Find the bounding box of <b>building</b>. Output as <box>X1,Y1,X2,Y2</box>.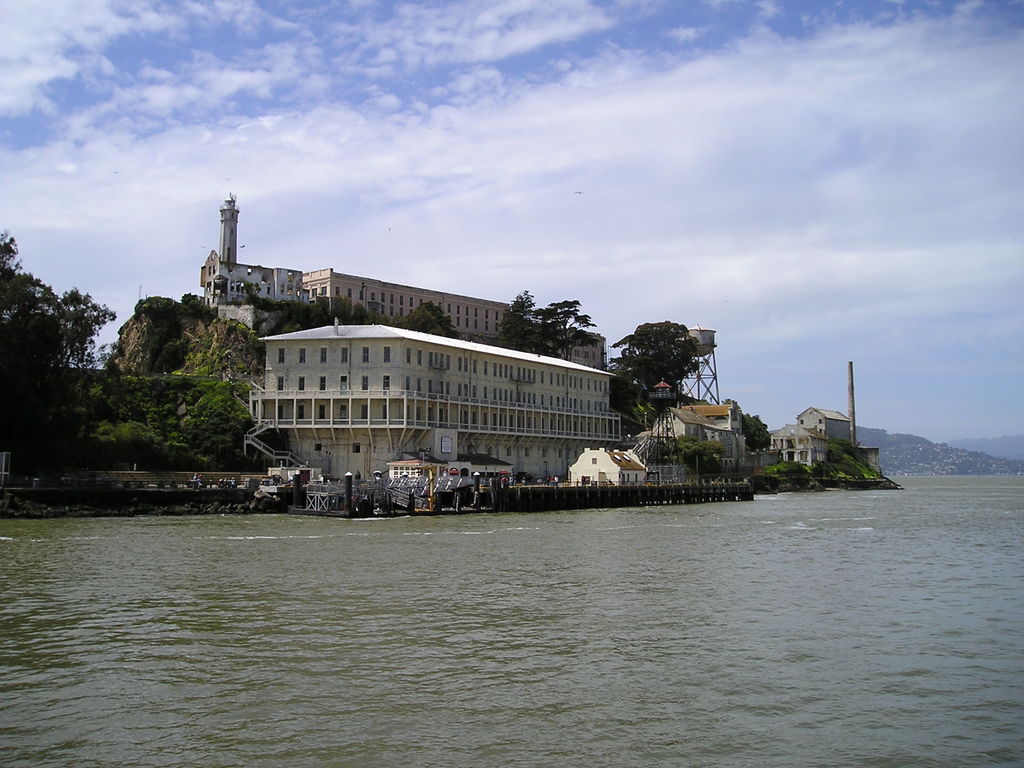
<box>248,318,625,487</box>.
